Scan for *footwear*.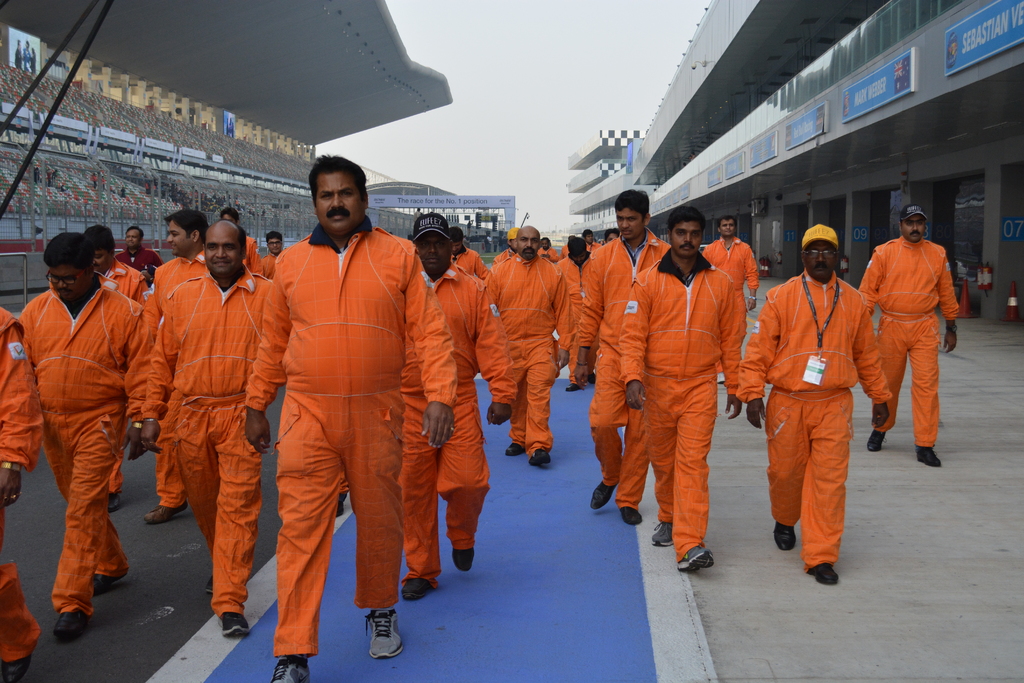
Scan result: left=651, top=523, right=675, bottom=549.
